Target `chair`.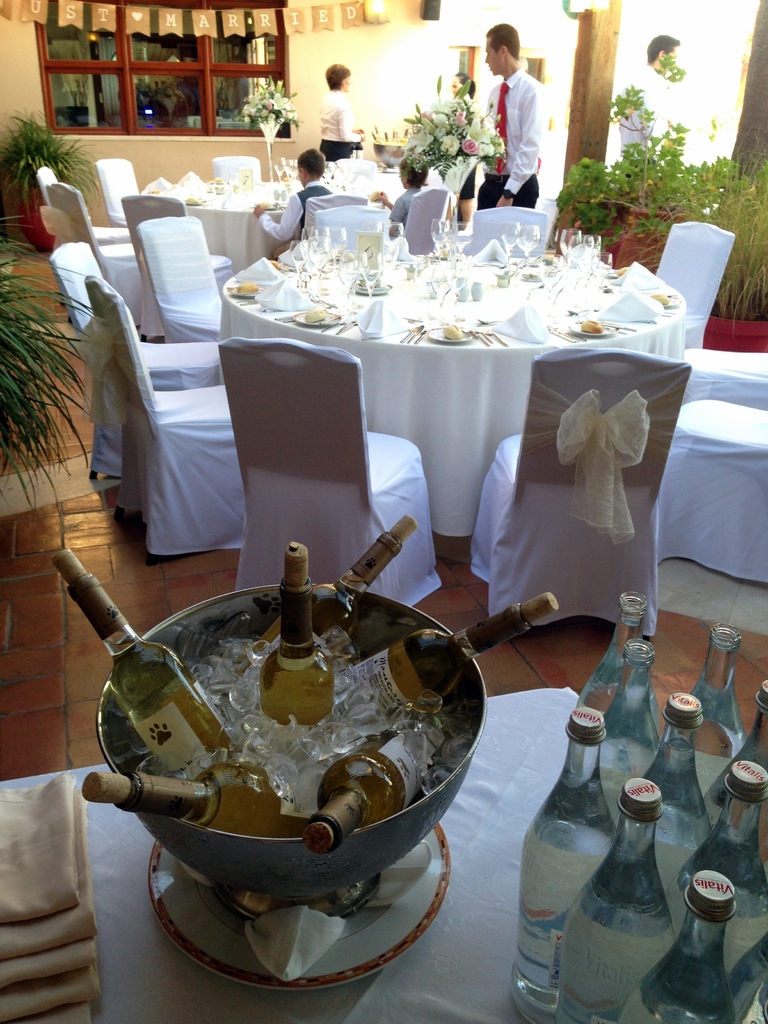
Target region: region(653, 219, 740, 350).
